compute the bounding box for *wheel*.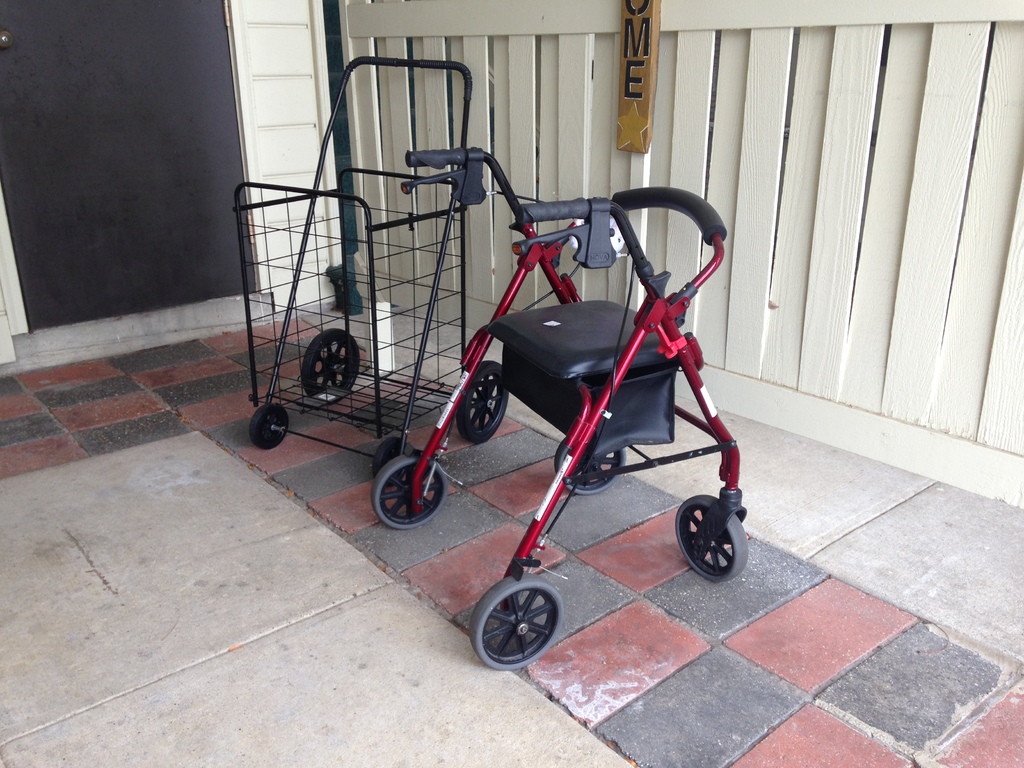
[left=558, top=431, right=625, bottom=495].
